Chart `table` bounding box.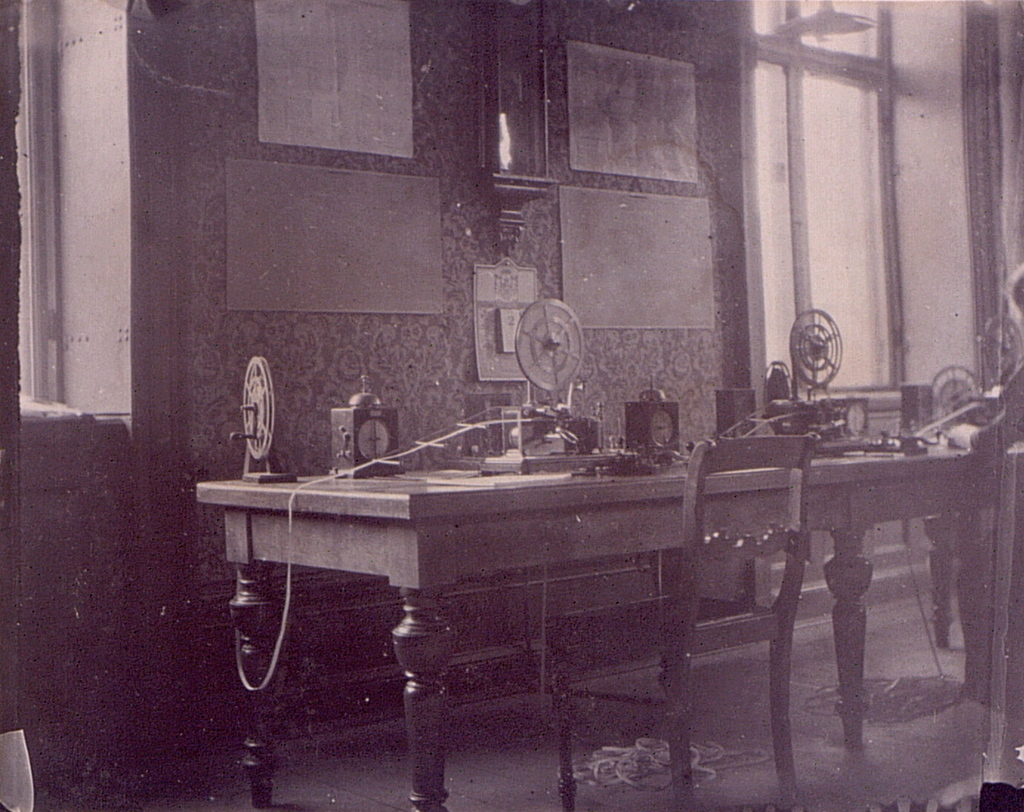
Charted: 211,401,755,759.
